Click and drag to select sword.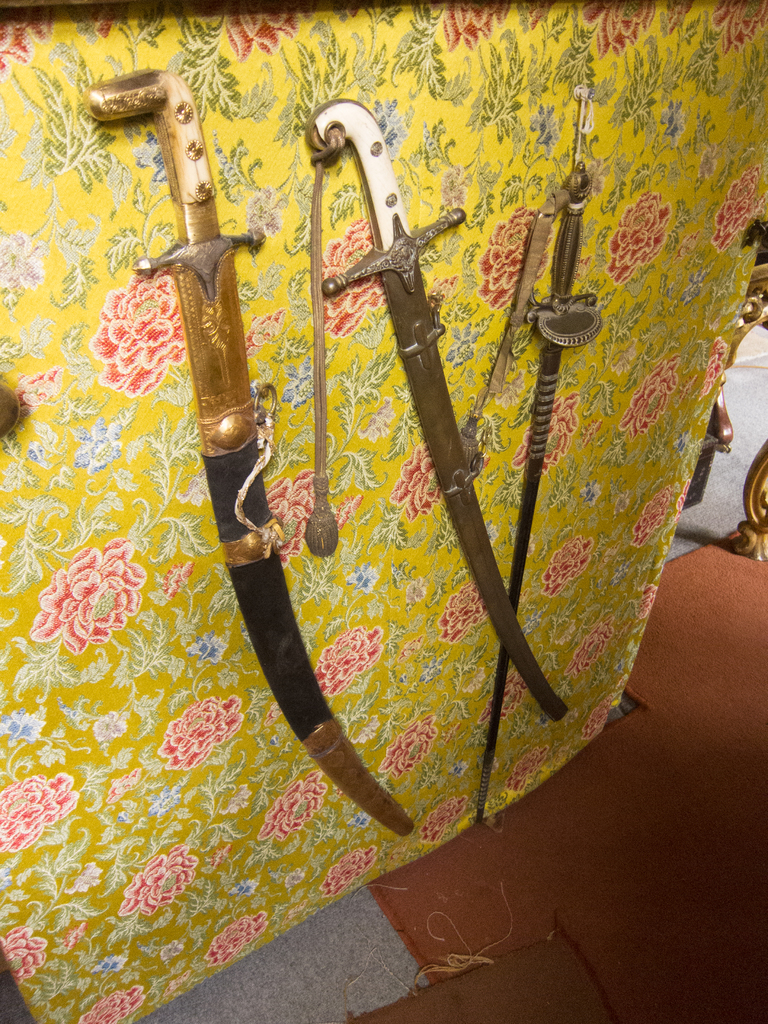
Selection: region(477, 159, 604, 819).
